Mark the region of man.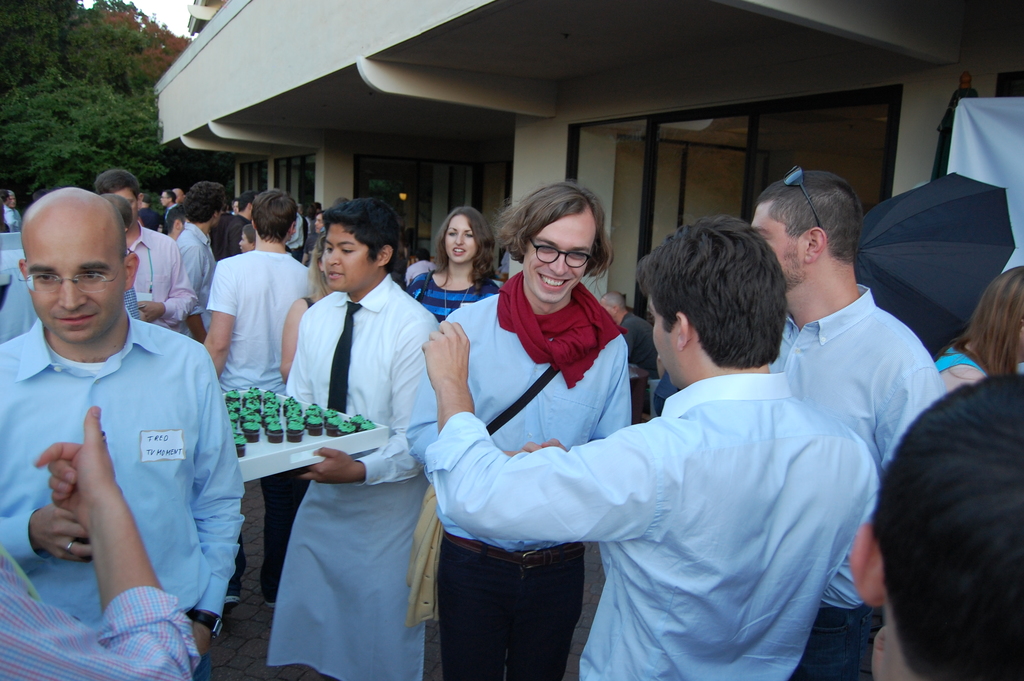
Region: box(93, 168, 202, 343).
